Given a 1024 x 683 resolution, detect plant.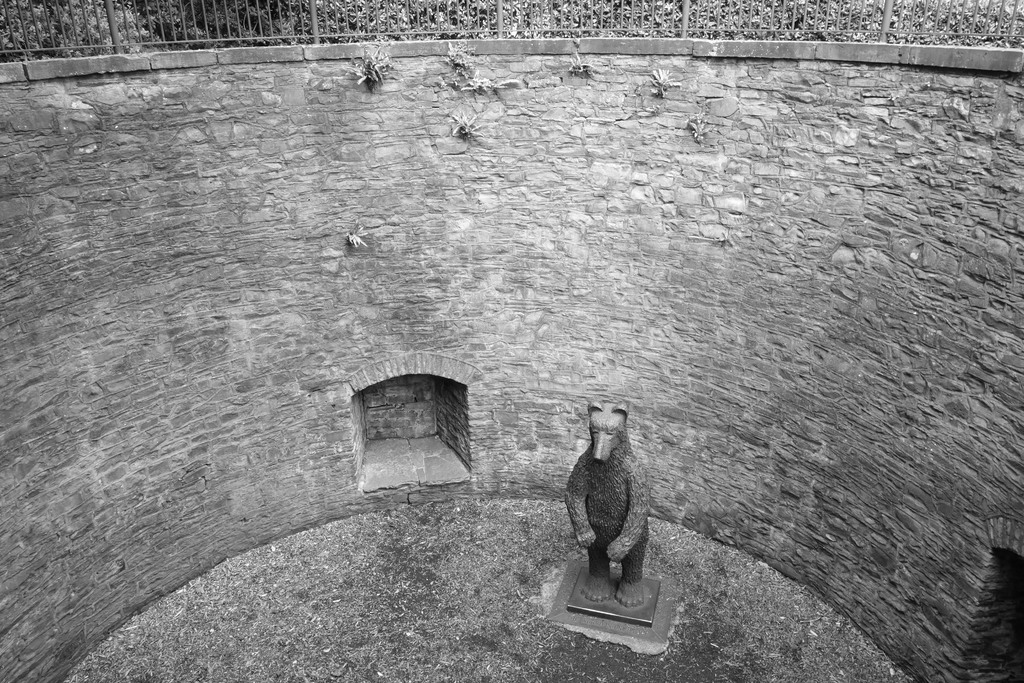
bbox(694, 109, 723, 143).
